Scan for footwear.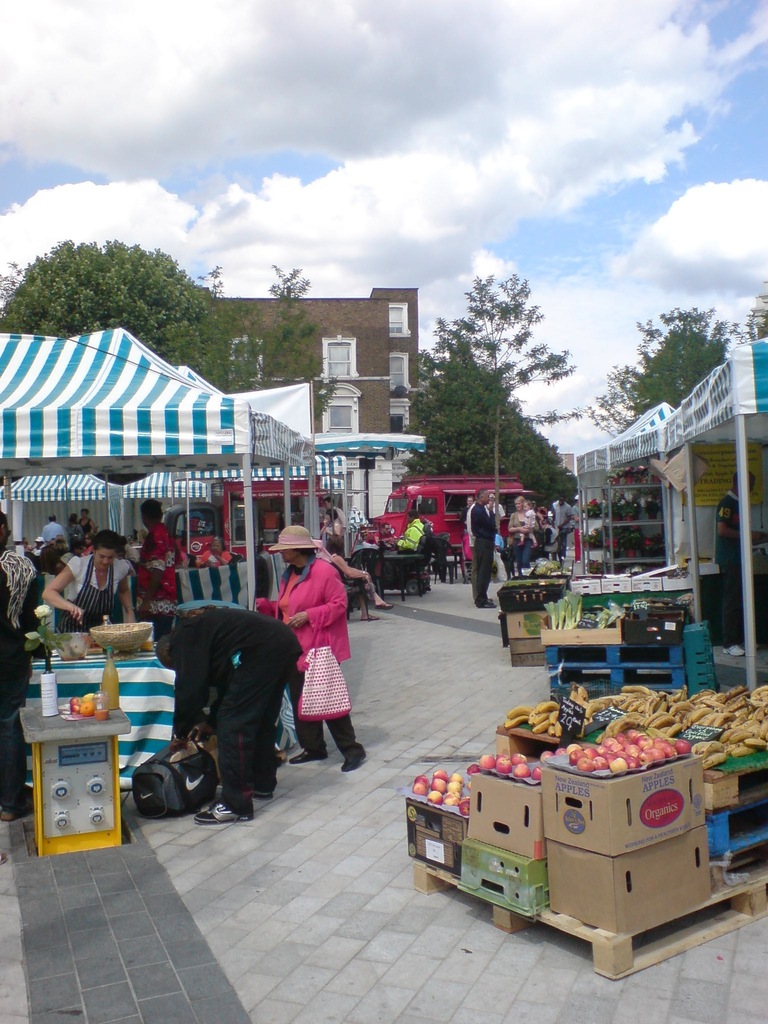
Scan result: x1=373, y1=597, x2=397, y2=611.
